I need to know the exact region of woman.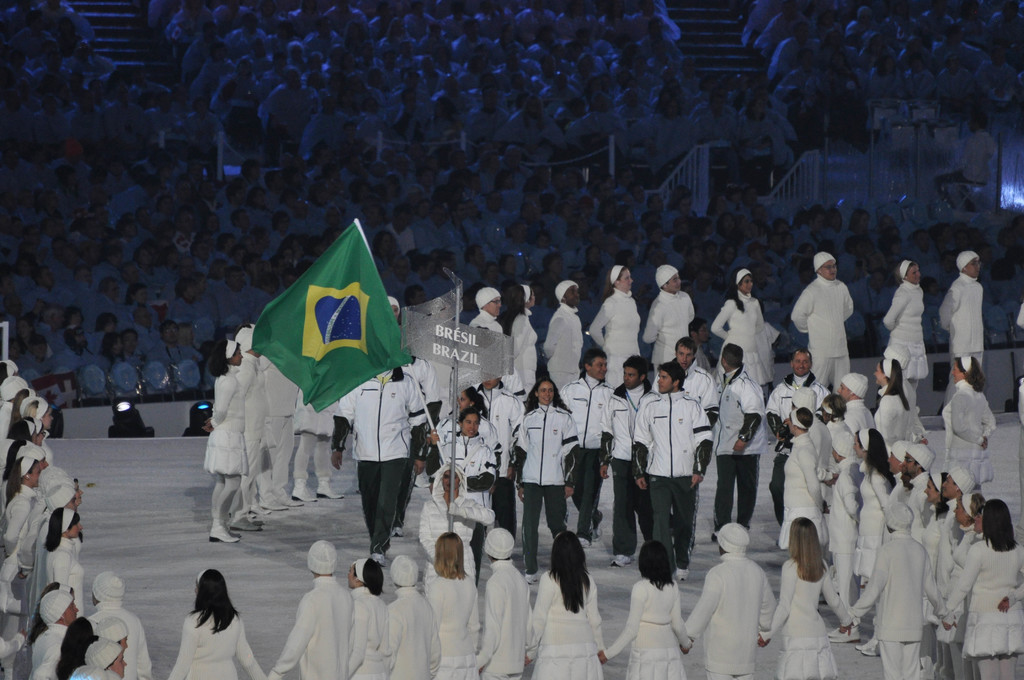
Region: 512 376 586 576.
